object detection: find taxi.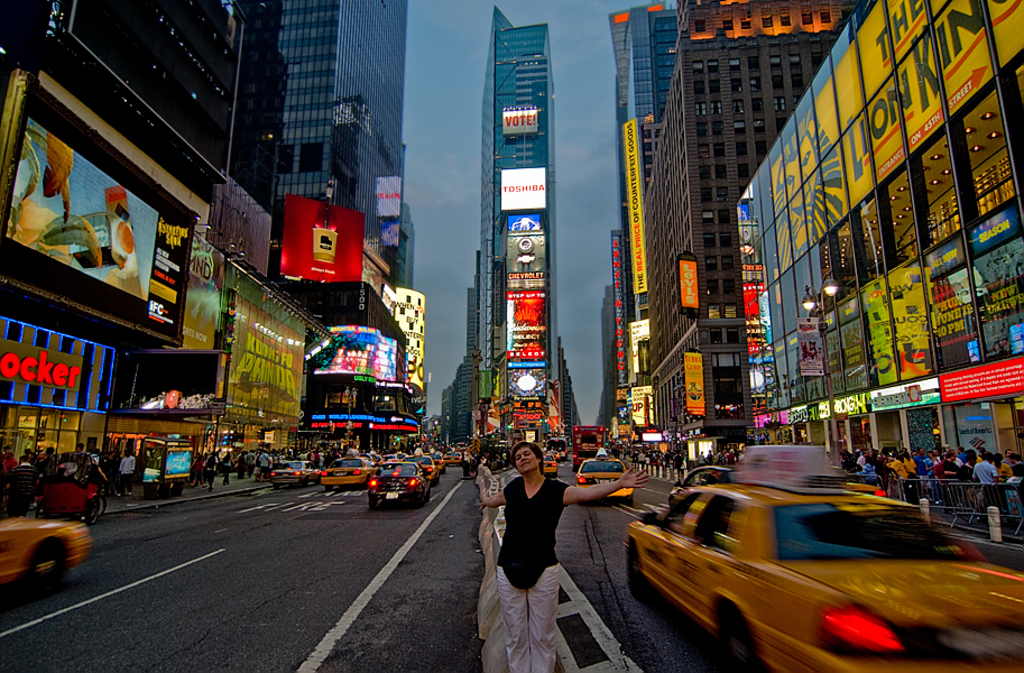
[x1=542, y1=452, x2=559, y2=479].
